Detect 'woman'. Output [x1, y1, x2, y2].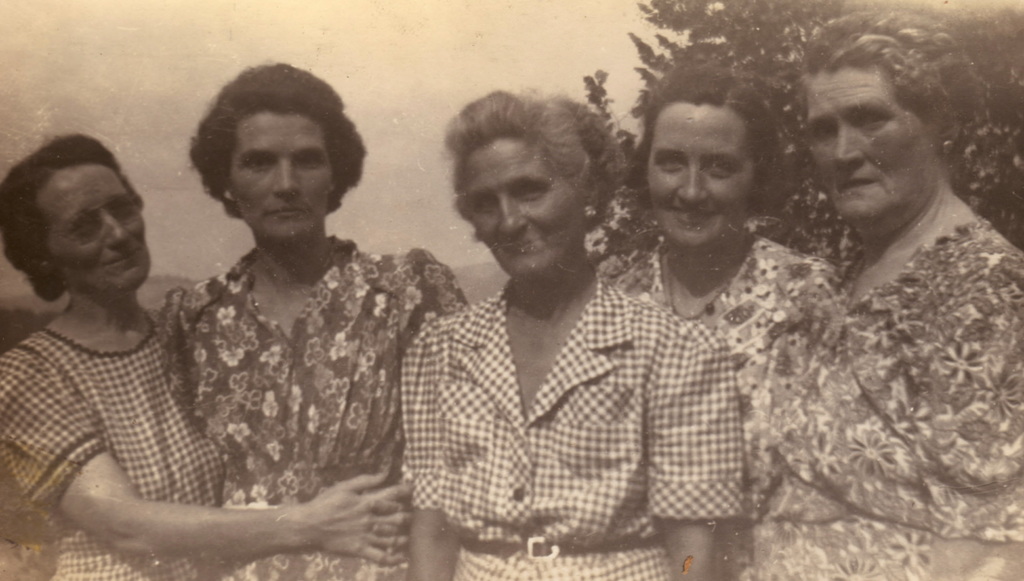
[589, 60, 841, 580].
